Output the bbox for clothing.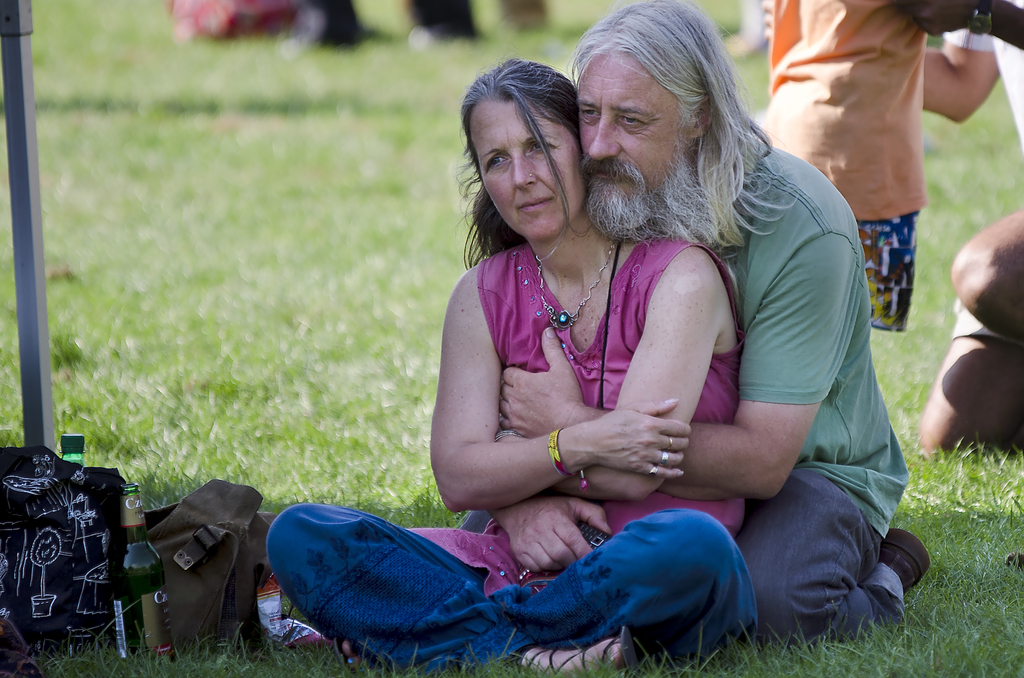
[396,236,738,592].
